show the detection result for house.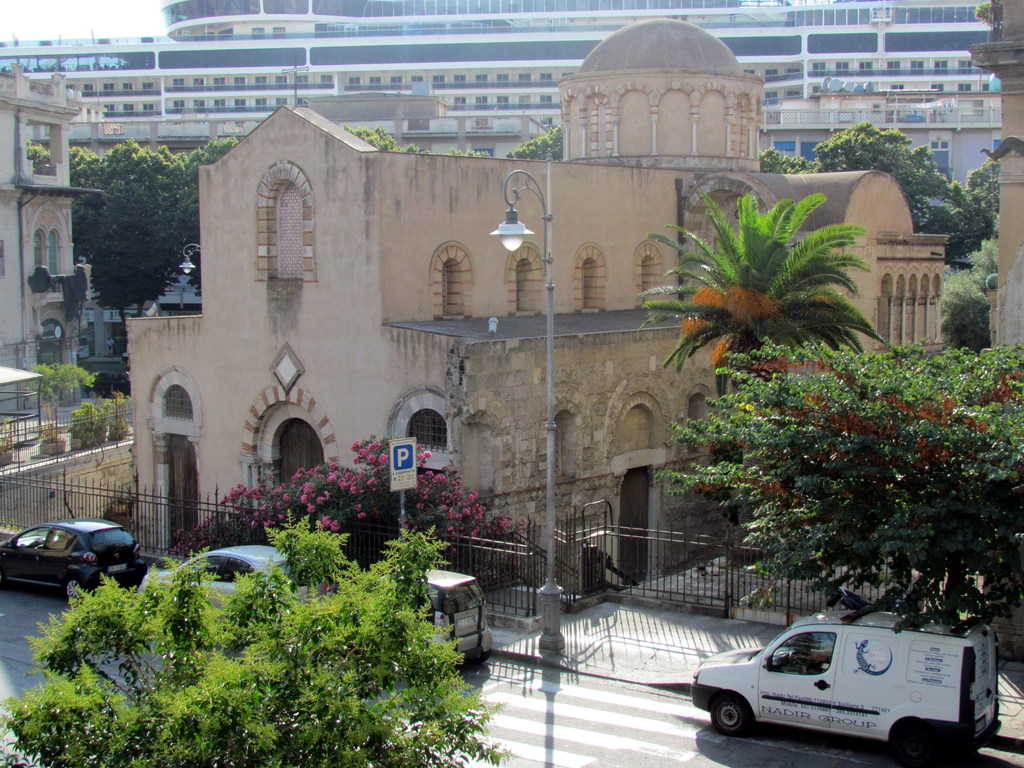
<bbox>0, 73, 80, 401</bbox>.
